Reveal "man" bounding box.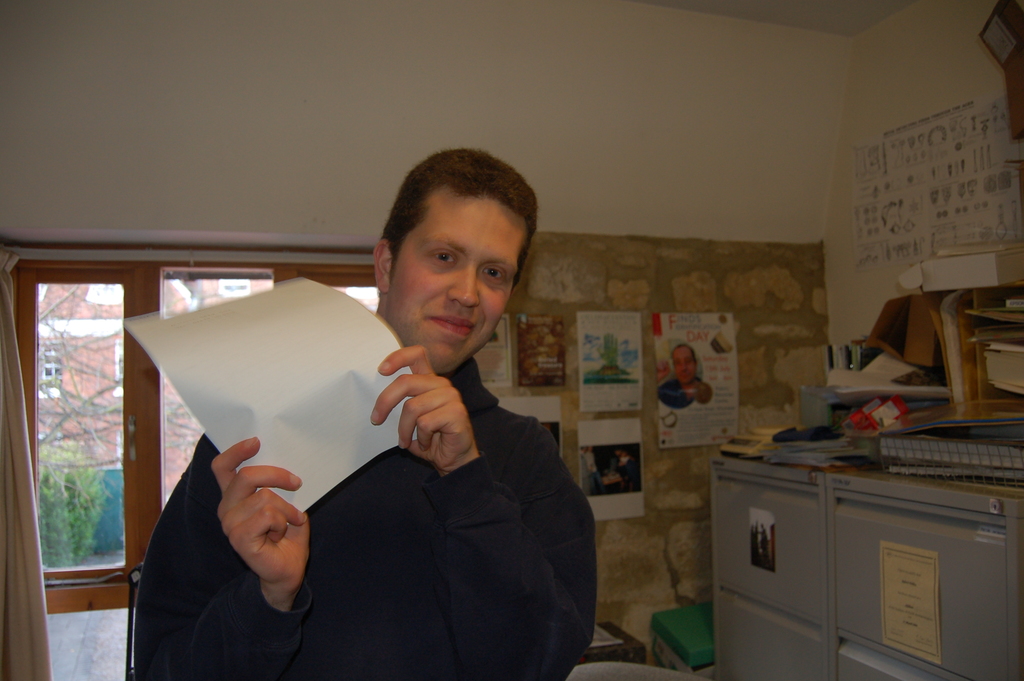
Revealed: bbox(132, 149, 594, 680).
